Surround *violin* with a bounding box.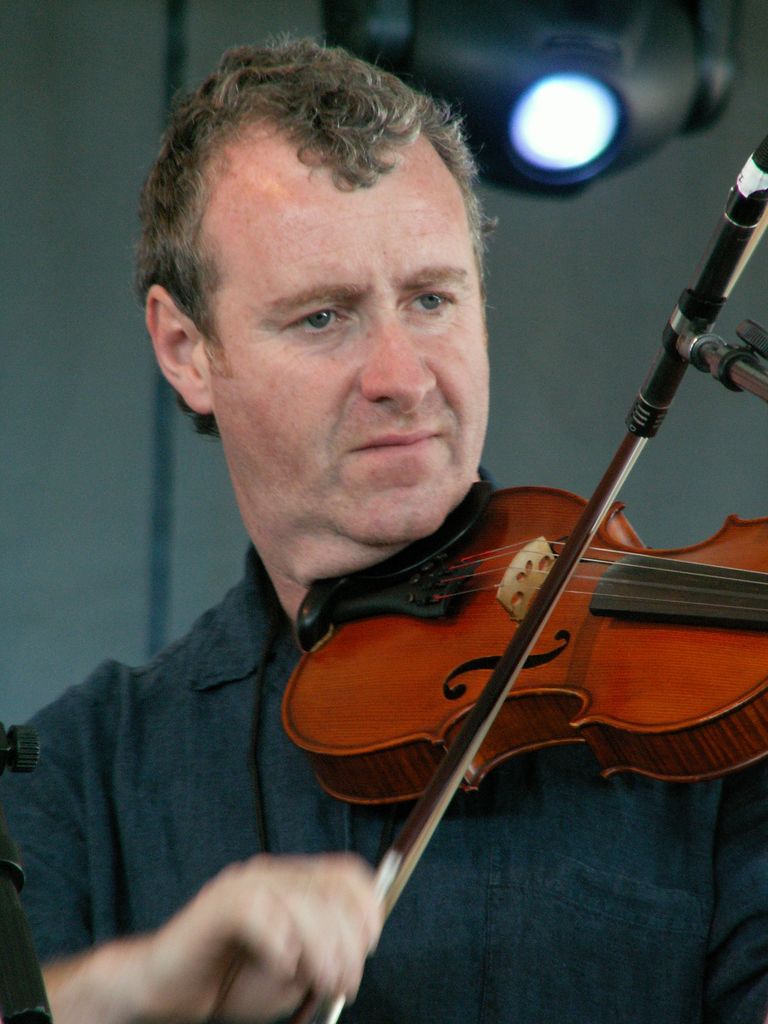
box=[276, 408, 767, 1023].
